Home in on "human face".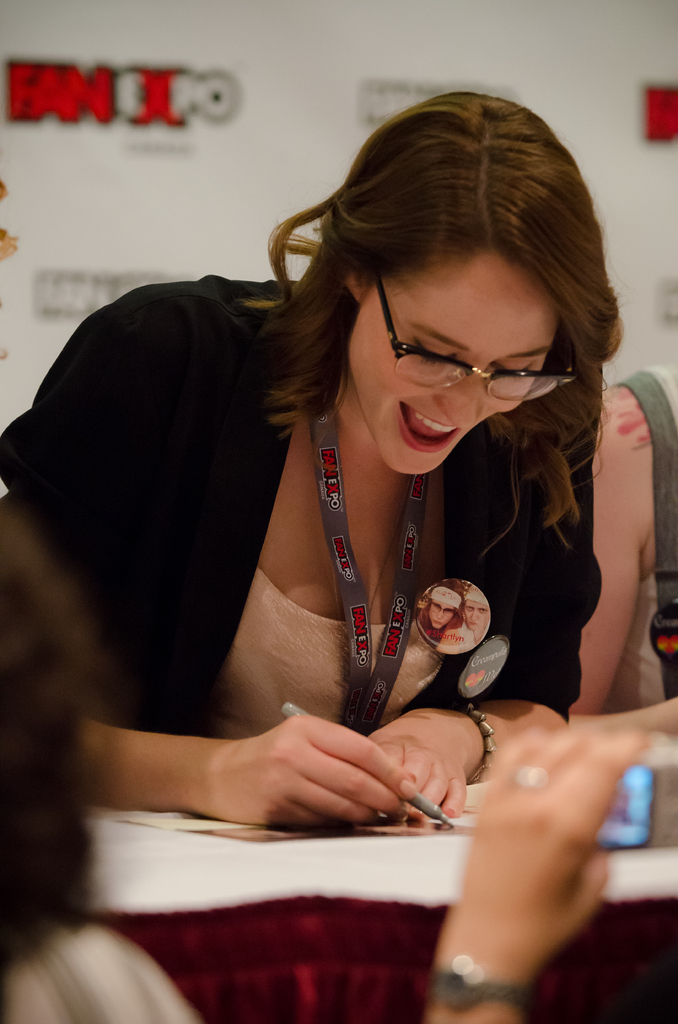
Homed in at (347,252,562,476).
